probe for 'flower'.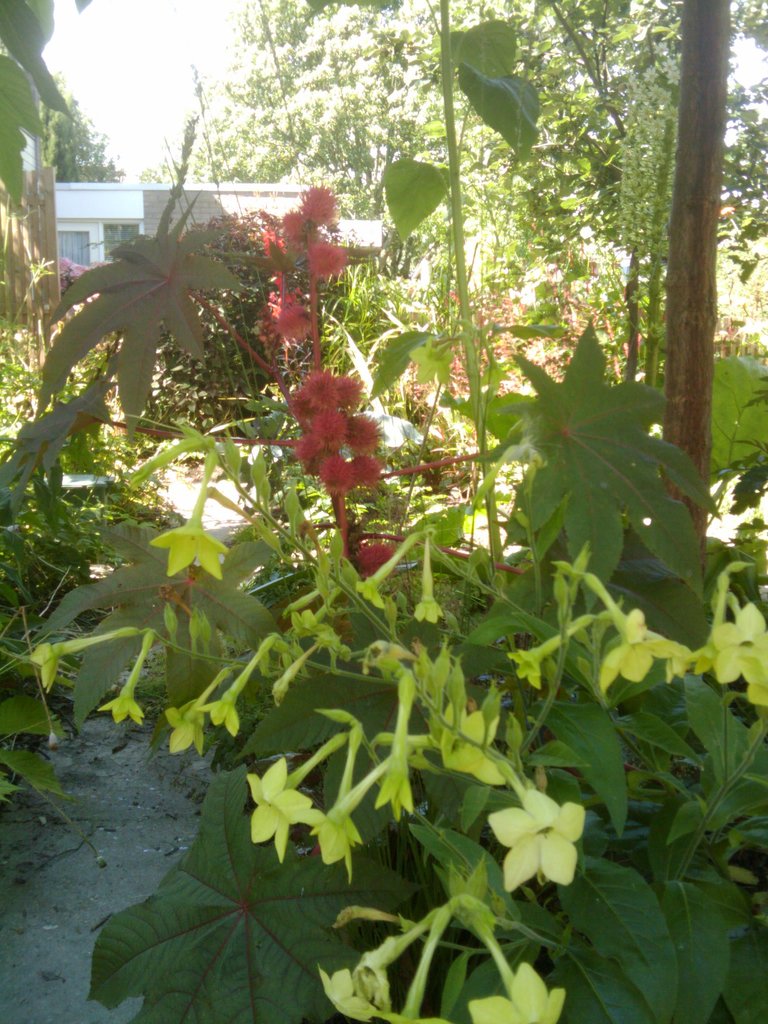
Probe result: 242/753/326/867.
